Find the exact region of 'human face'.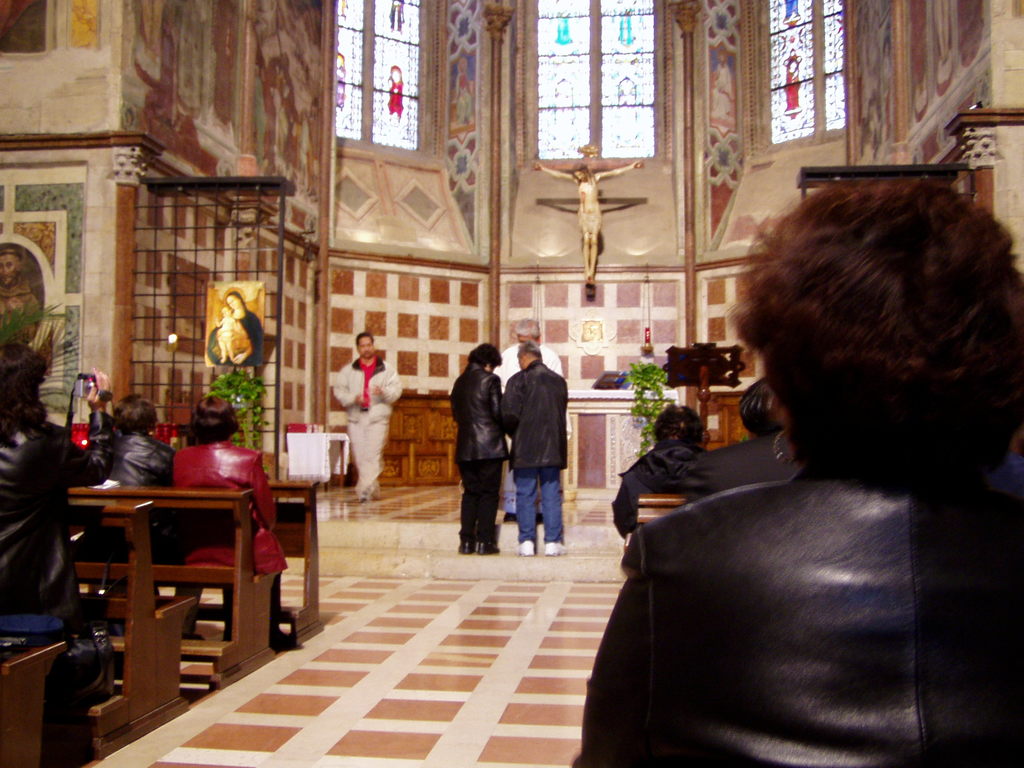
Exact region: 571,168,588,182.
